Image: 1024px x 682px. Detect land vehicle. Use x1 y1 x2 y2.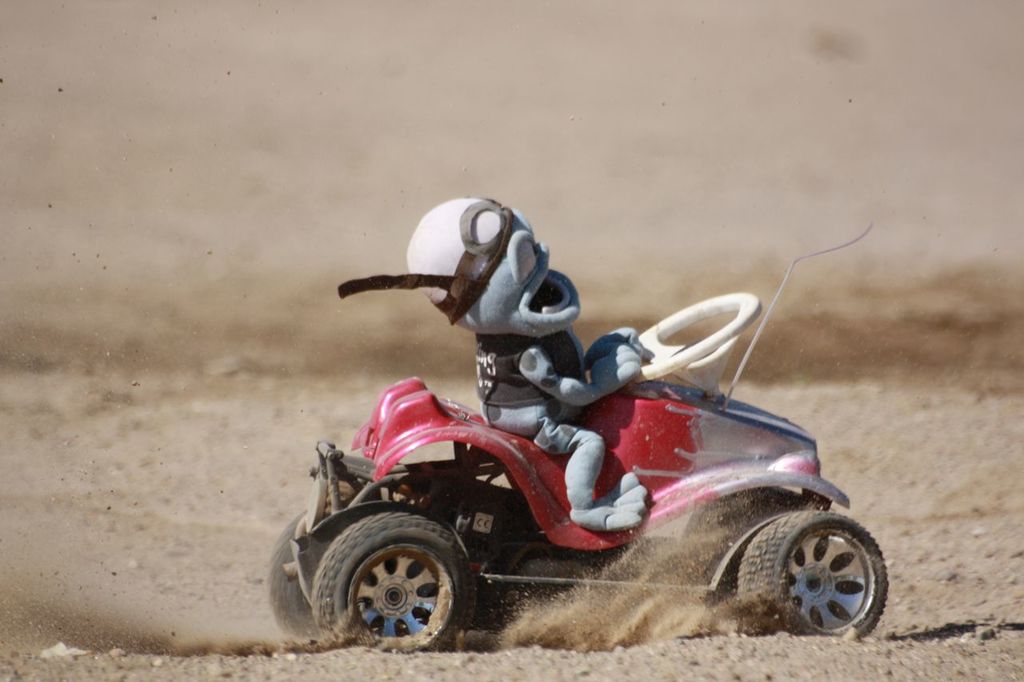
258 232 903 645.
